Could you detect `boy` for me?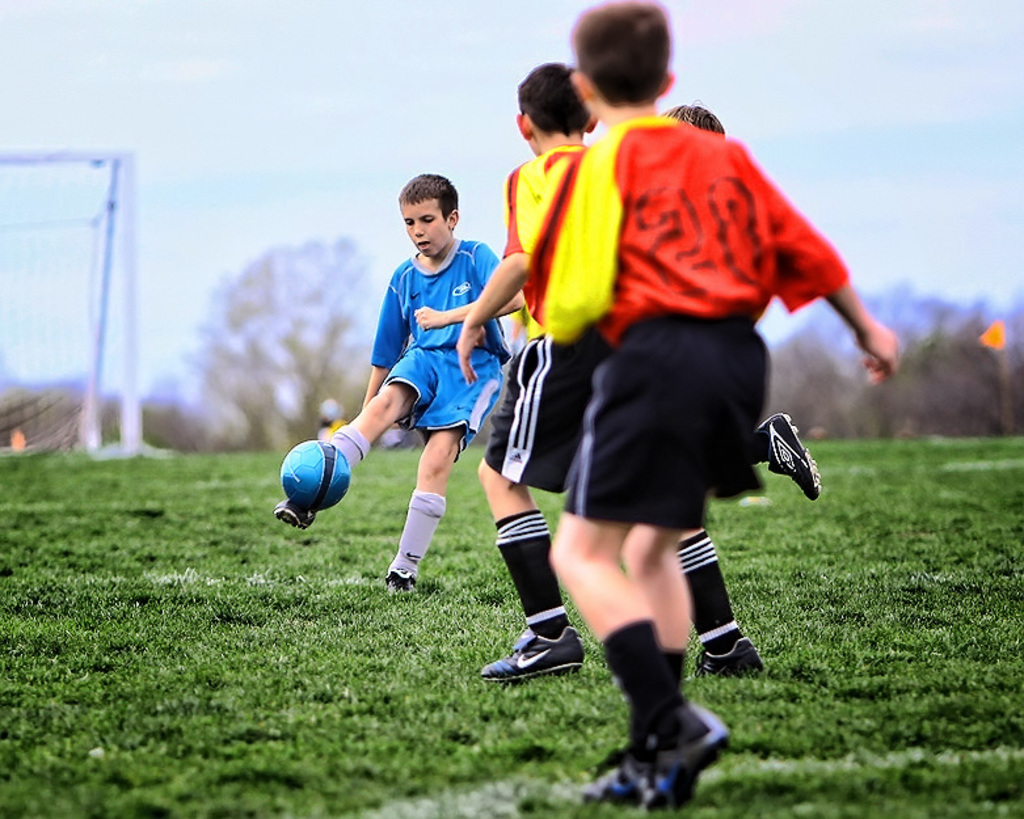
Detection result: {"left": 531, "top": 0, "right": 898, "bottom": 805}.
